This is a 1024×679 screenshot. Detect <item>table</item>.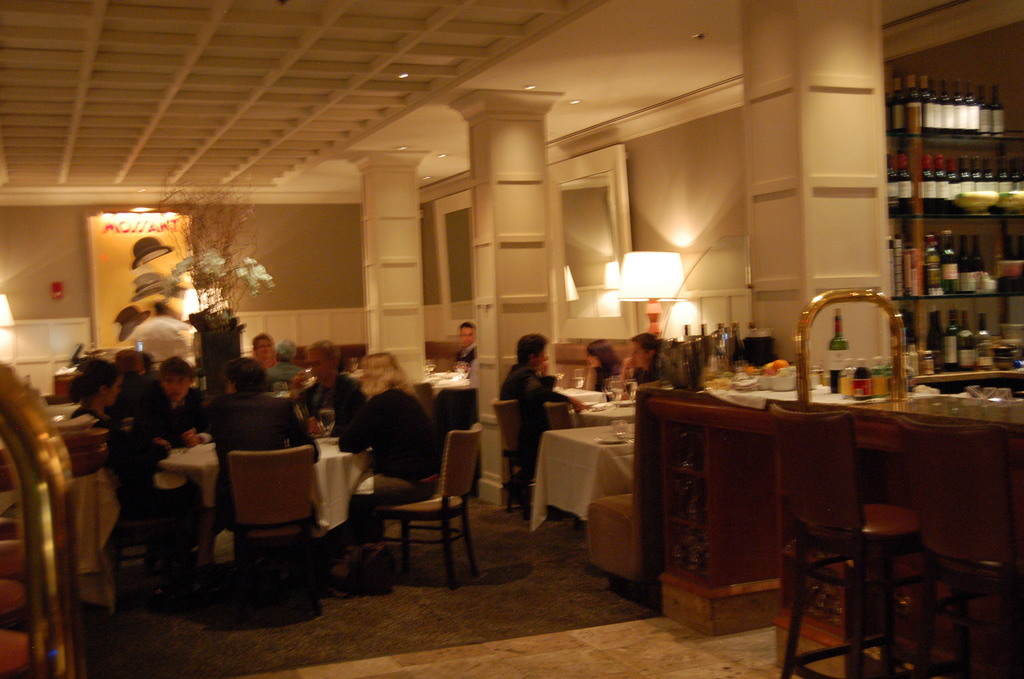
[x1=527, y1=410, x2=639, y2=537].
